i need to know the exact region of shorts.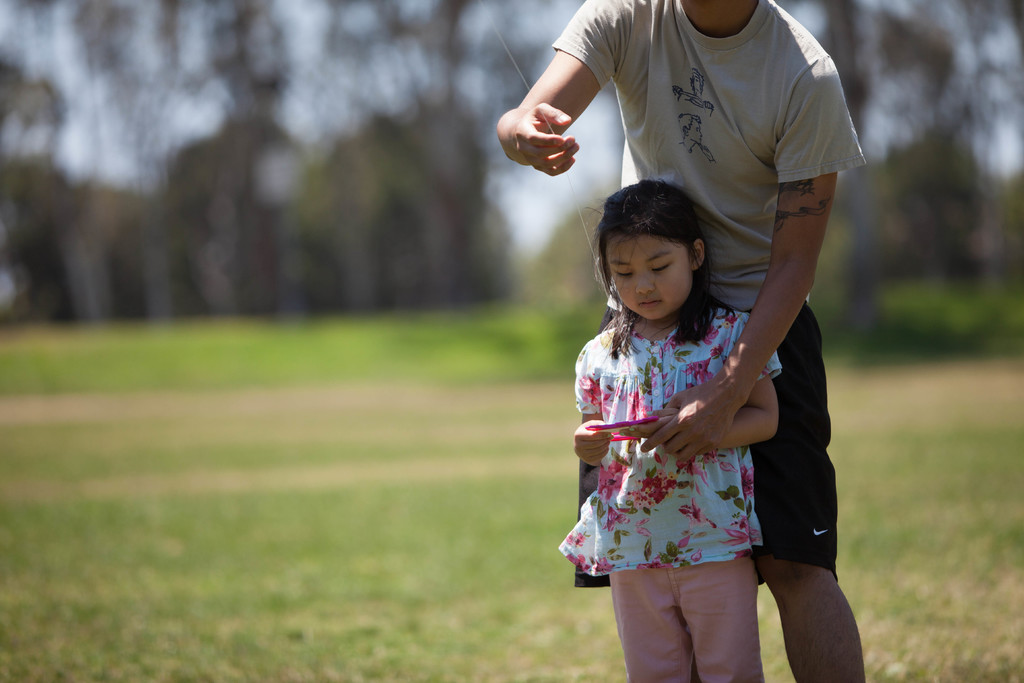
Region: box=[575, 300, 838, 588].
